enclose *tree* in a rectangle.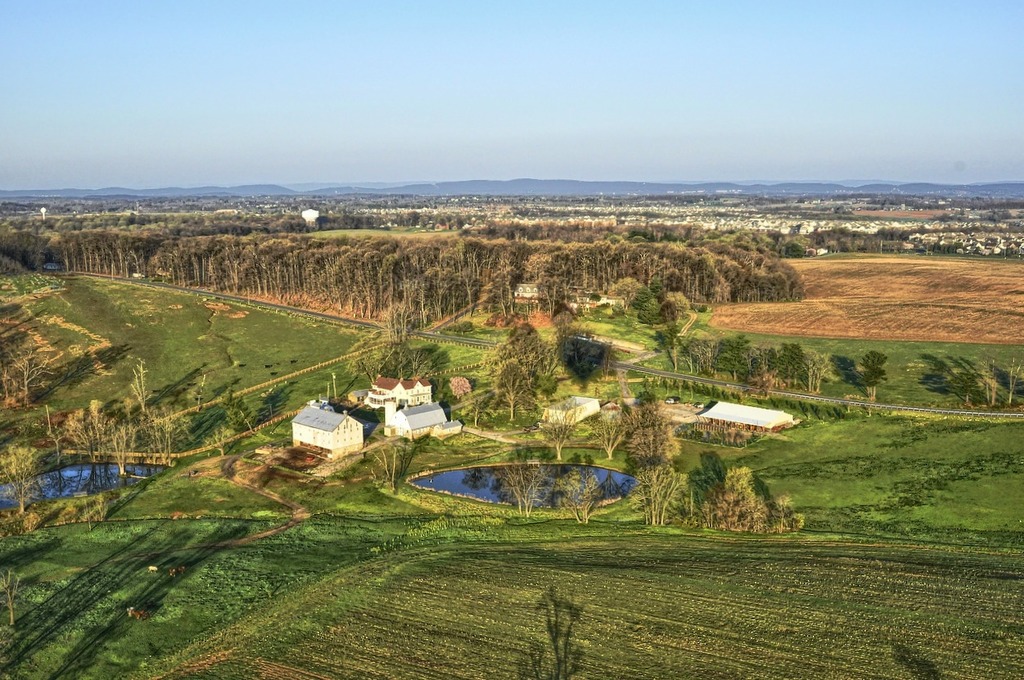
box(688, 463, 789, 531).
